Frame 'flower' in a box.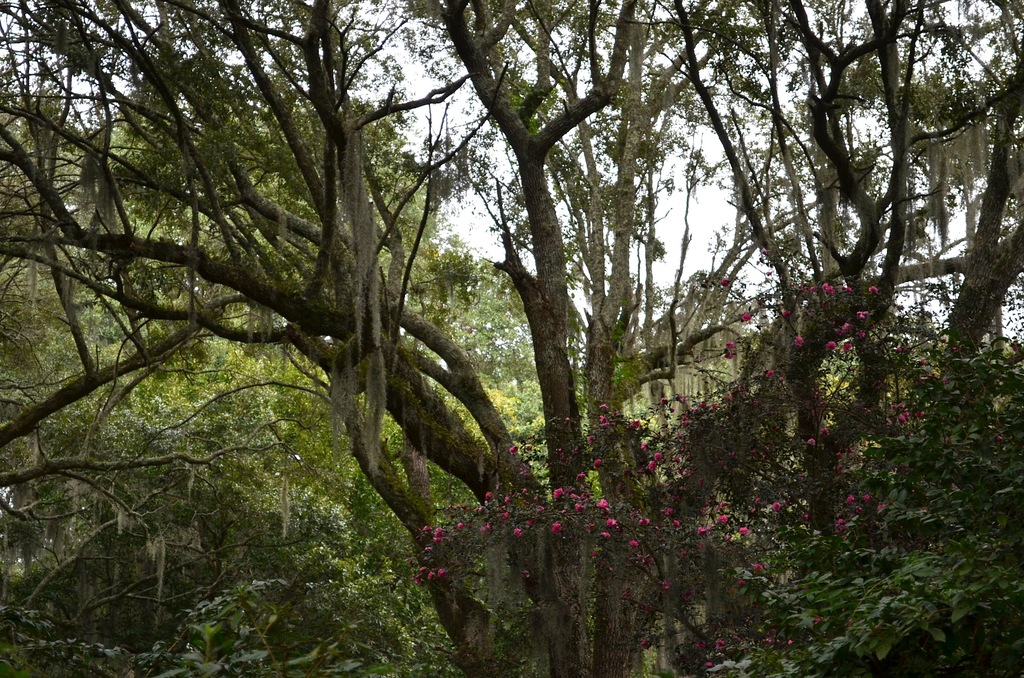
crop(738, 578, 749, 586).
